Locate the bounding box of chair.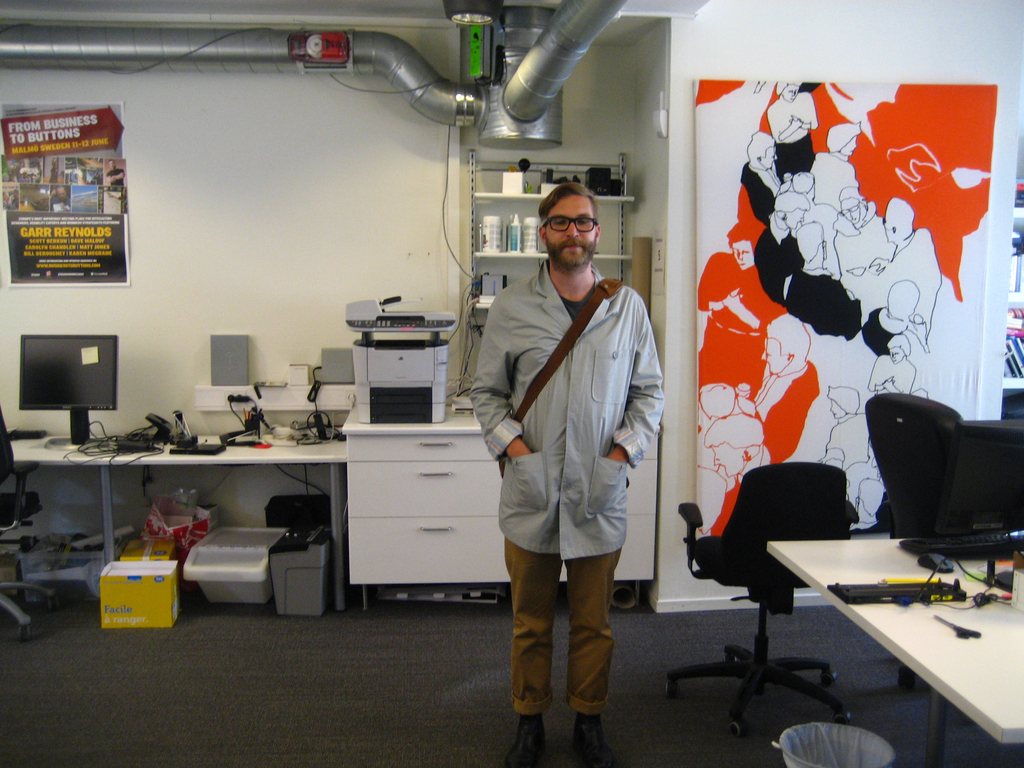
Bounding box: box(861, 393, 964, 686).
